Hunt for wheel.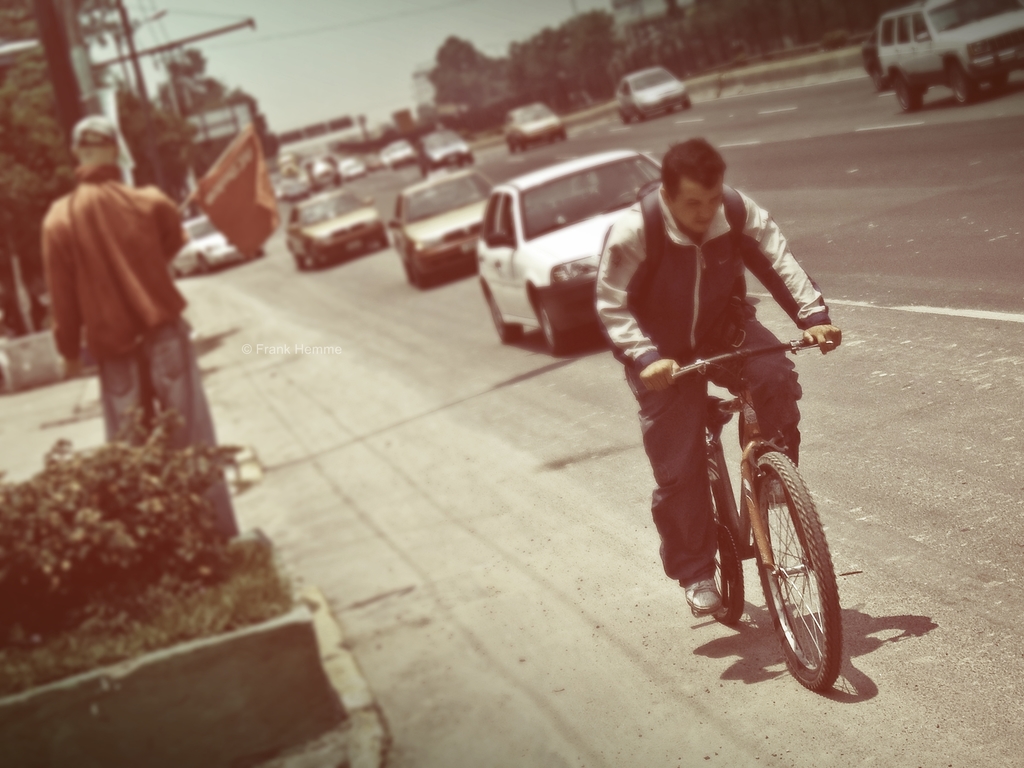
Hunted down at region(172, 267, 181, 276).
